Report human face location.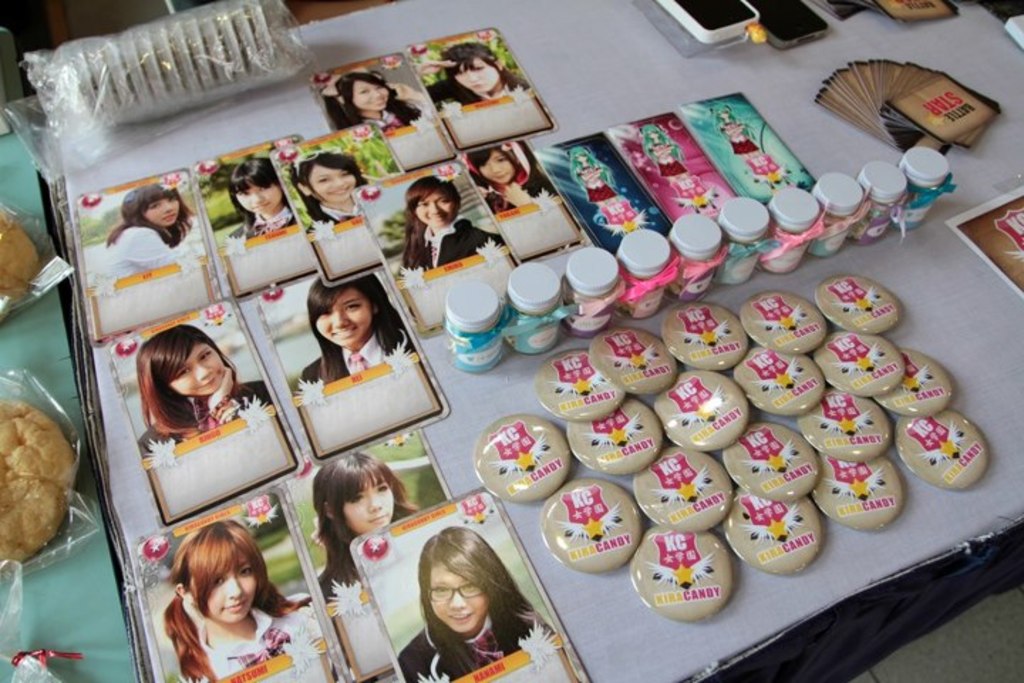
Report: detection(146, 191, 185, 228).
